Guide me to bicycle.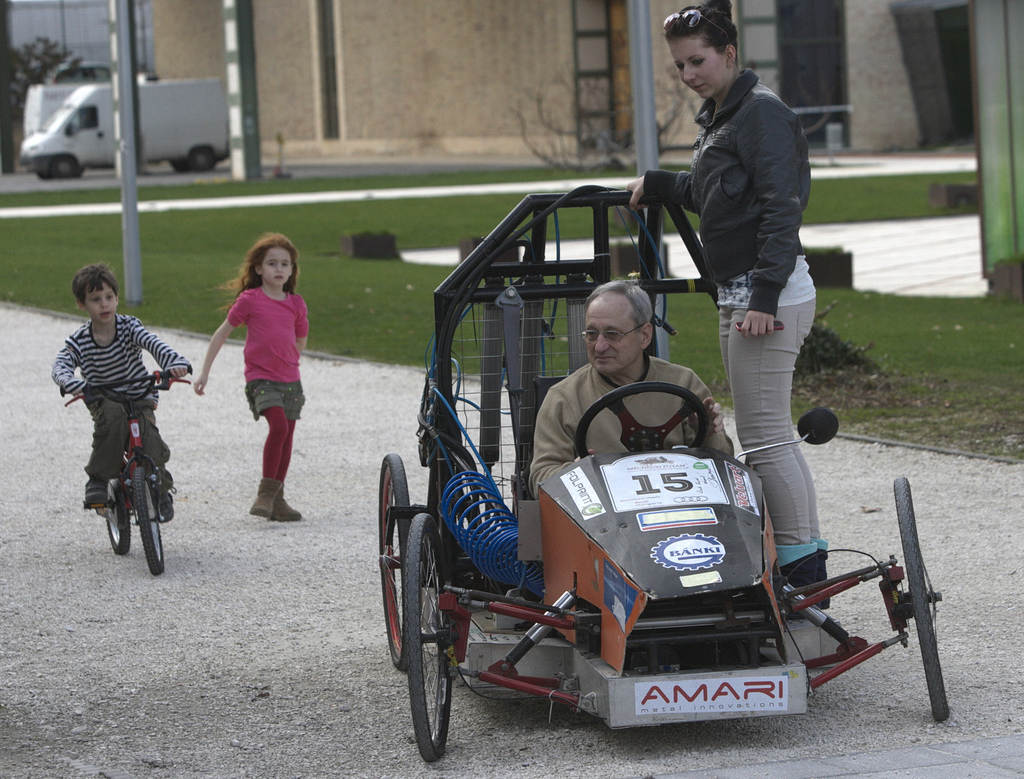
Guidance: crop(75, 394, 178, 569).
